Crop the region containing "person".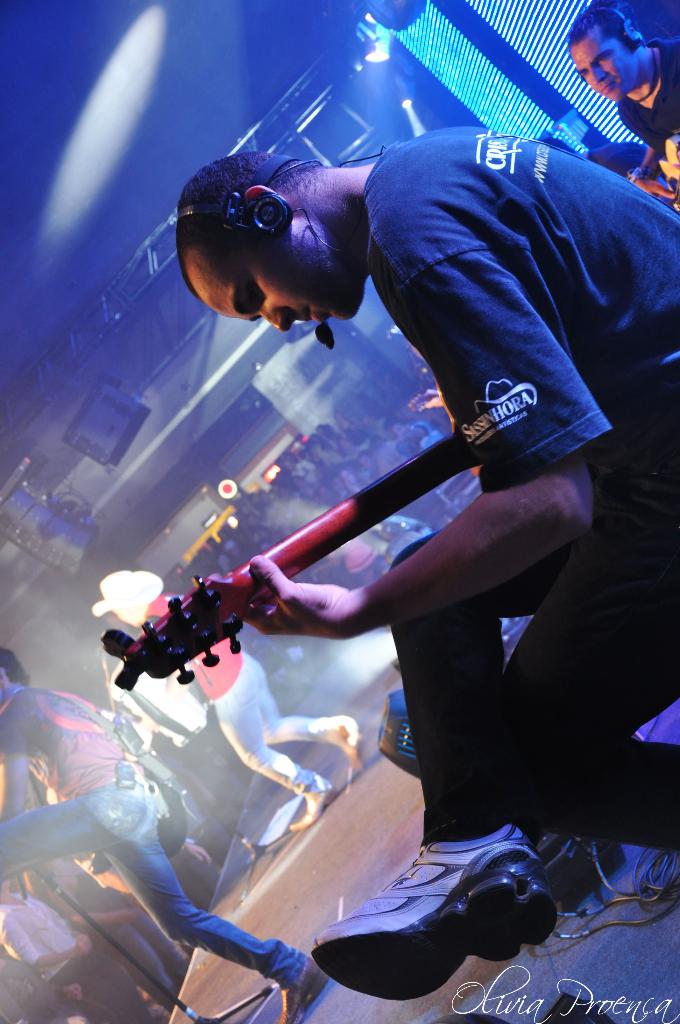
Crop region: bbox(6, 884, 156, 1023).
